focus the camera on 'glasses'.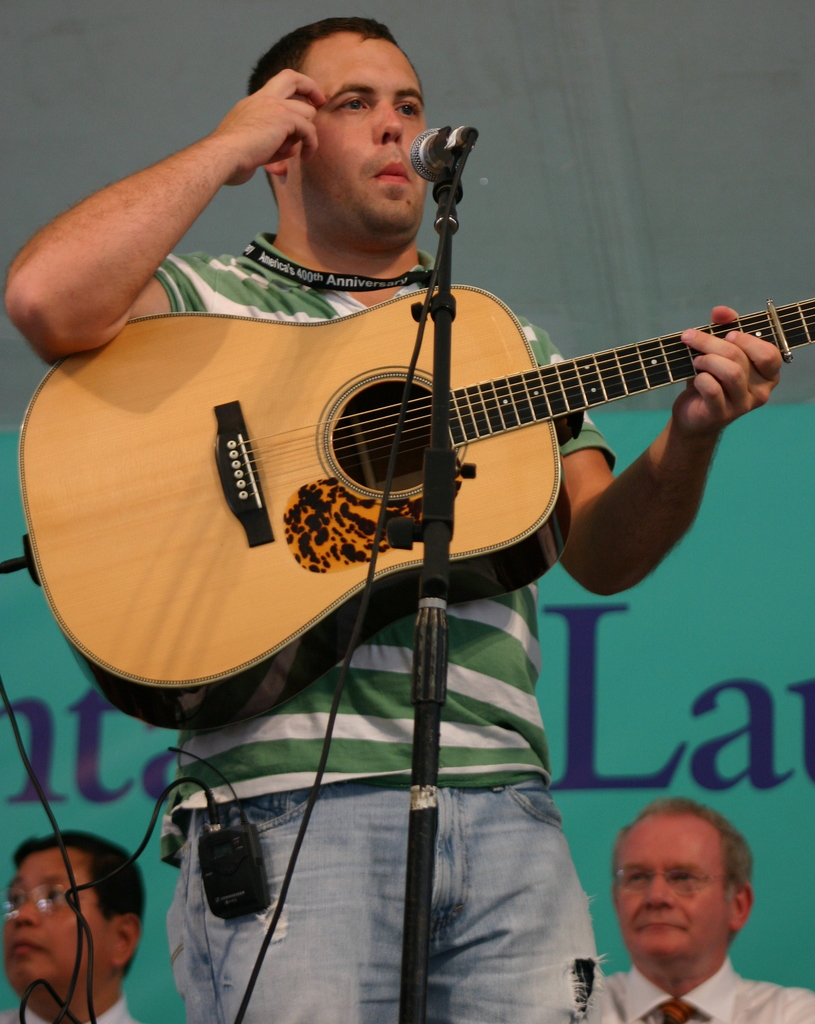
Focus region: 6 883 79 908.
